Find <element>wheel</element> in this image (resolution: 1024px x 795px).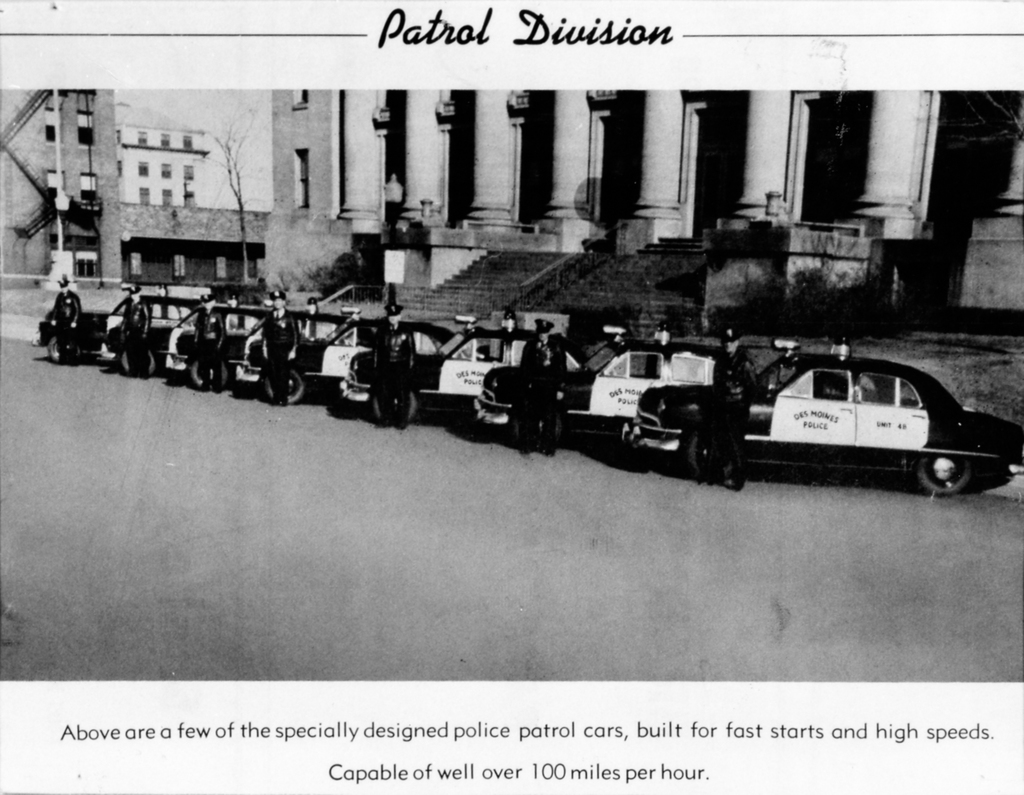
{"x1": 49, "y1": 330, "x2": 78, "y2": 363}.
